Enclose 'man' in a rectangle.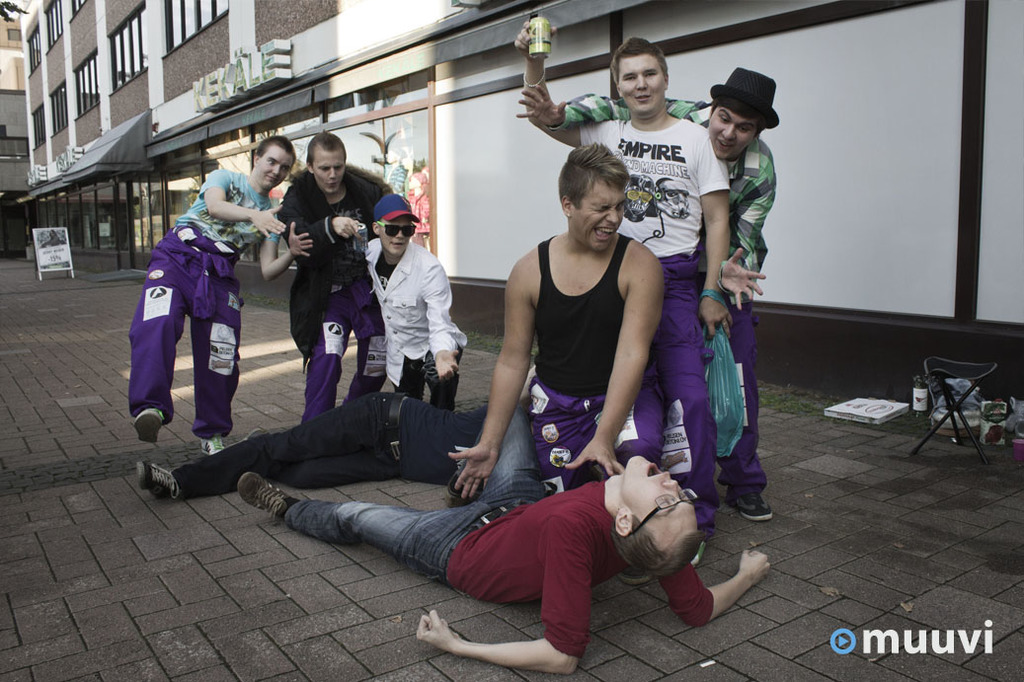
l=139, t=390, r=492, b=504.
